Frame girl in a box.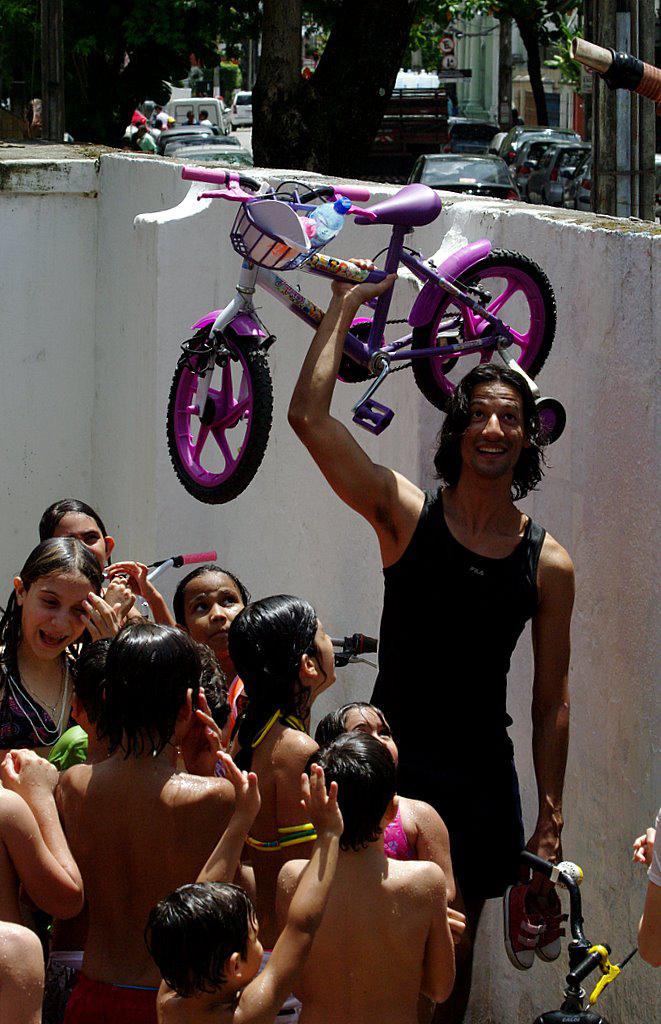
select_region(167, 562, 256, 686).
